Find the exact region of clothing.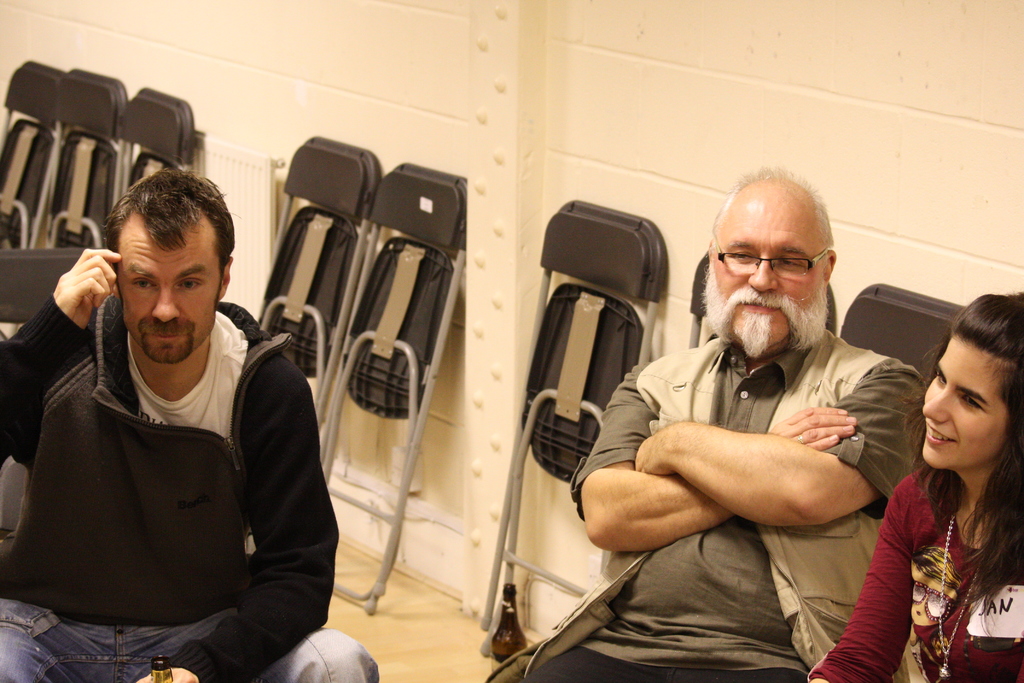
Exact region: select_region(477, 335, 925, 682).
